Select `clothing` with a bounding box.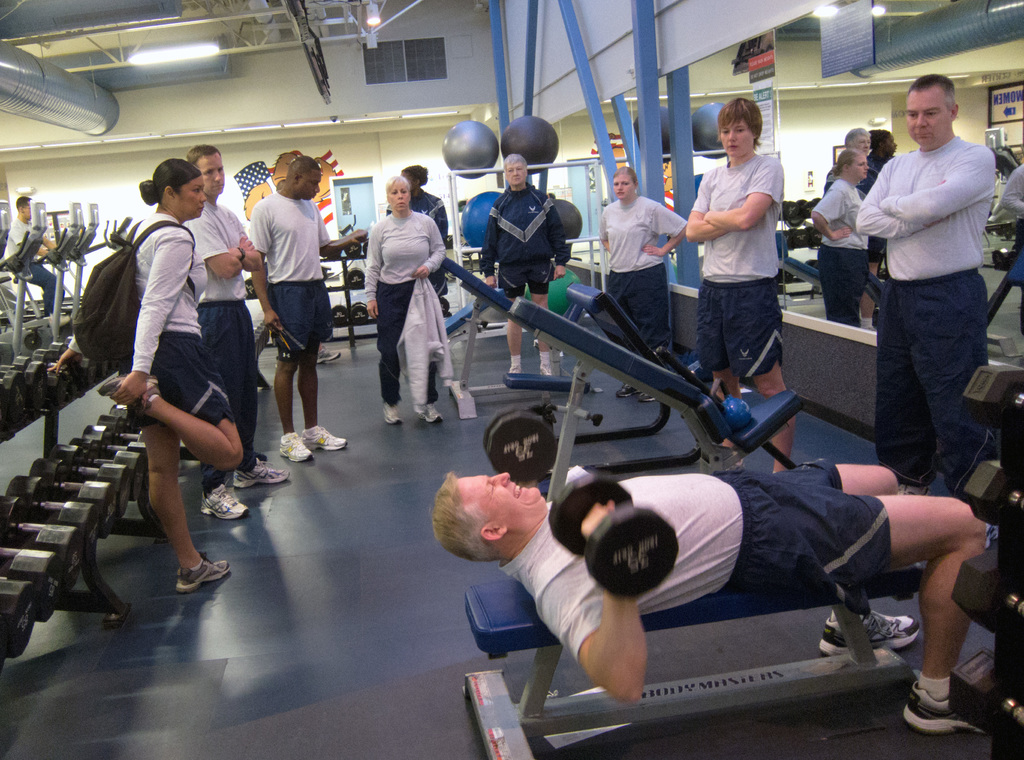
605,264,672,356.
